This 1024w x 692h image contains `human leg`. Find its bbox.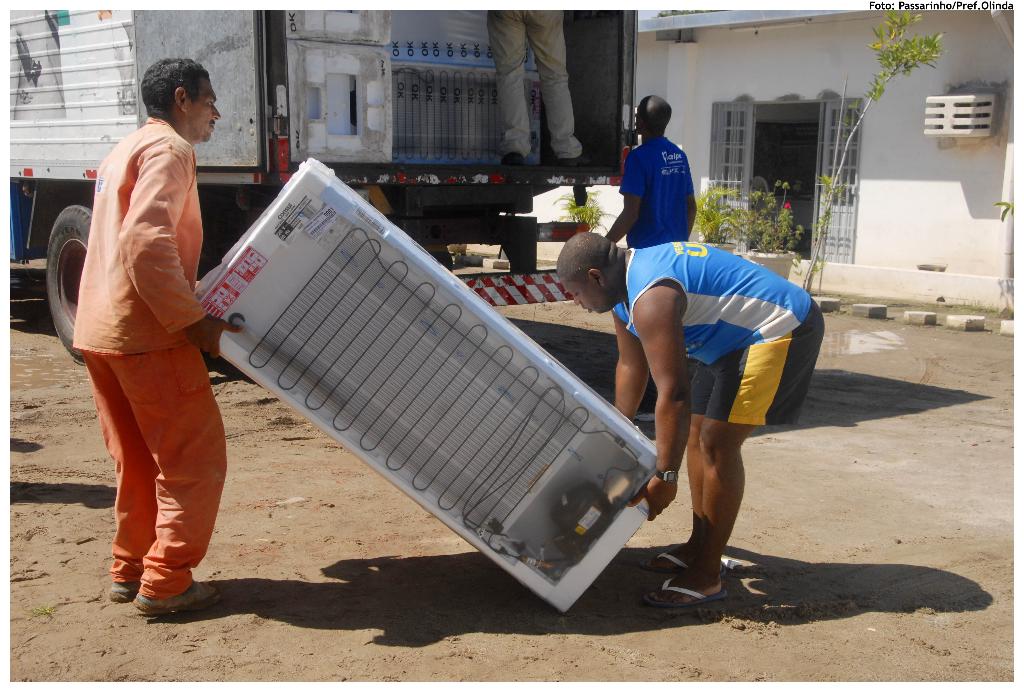
(529, 14, 592, 168).
